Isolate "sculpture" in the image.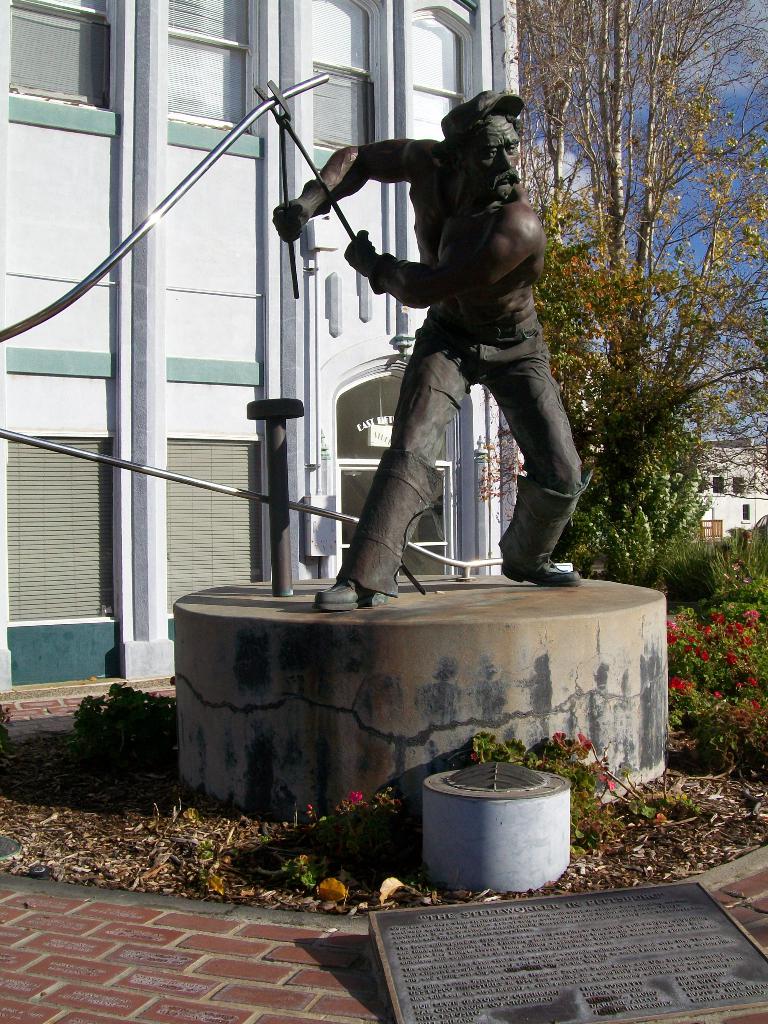
Isolated region: (x1=314, y1=90, x2=591, y2=625).
